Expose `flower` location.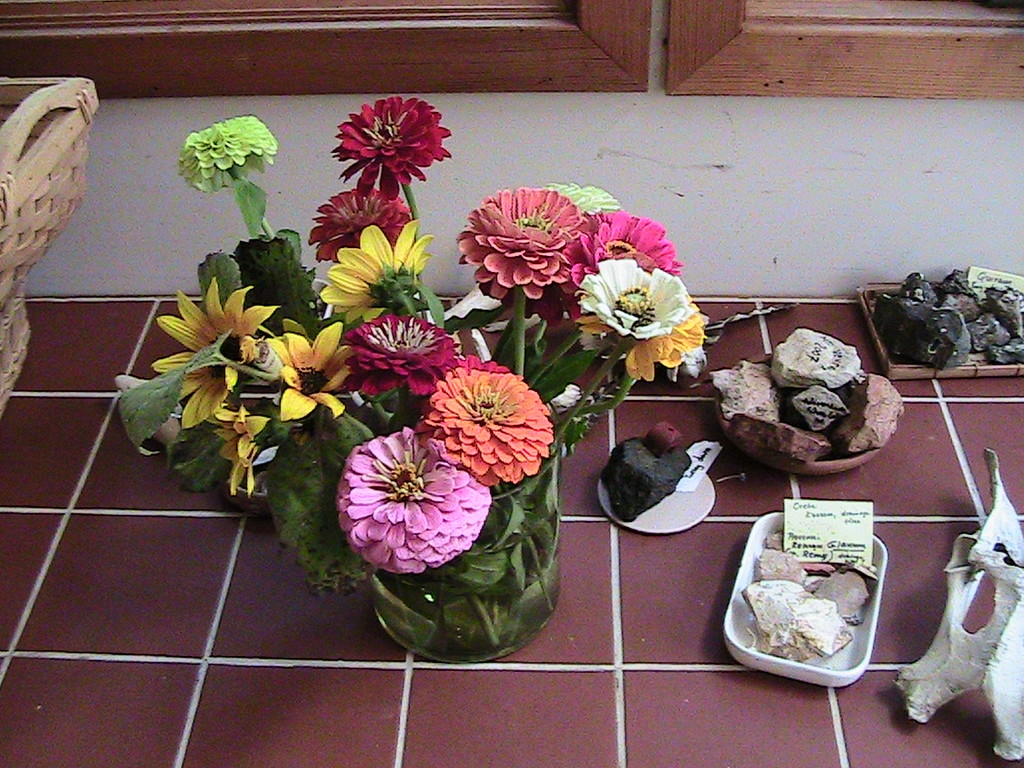
Exposed at [x1=150, y1=274, x2=285, y2=430].
